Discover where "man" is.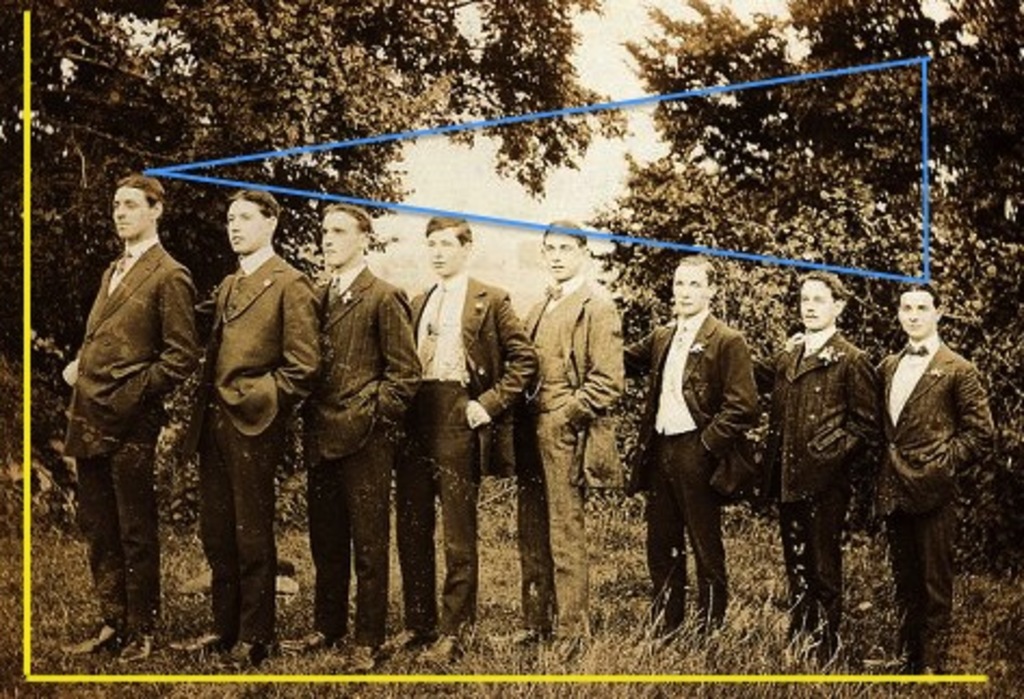
Discovered at BBox(403, 203, 537, 662).
